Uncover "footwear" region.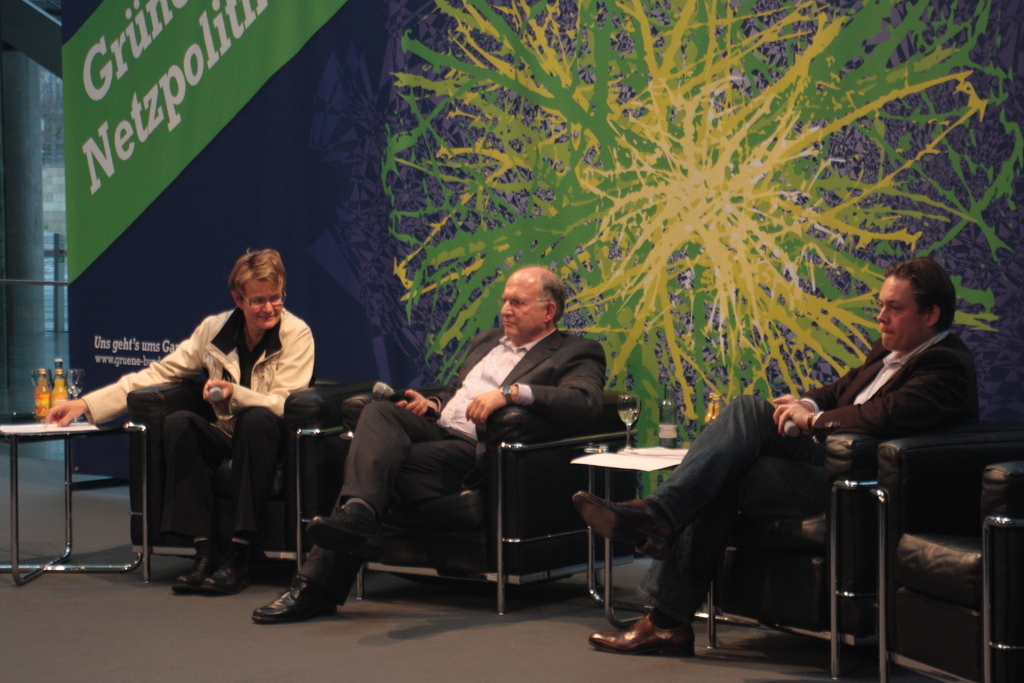
Uncovered: region(172, 536, 225, 593).
